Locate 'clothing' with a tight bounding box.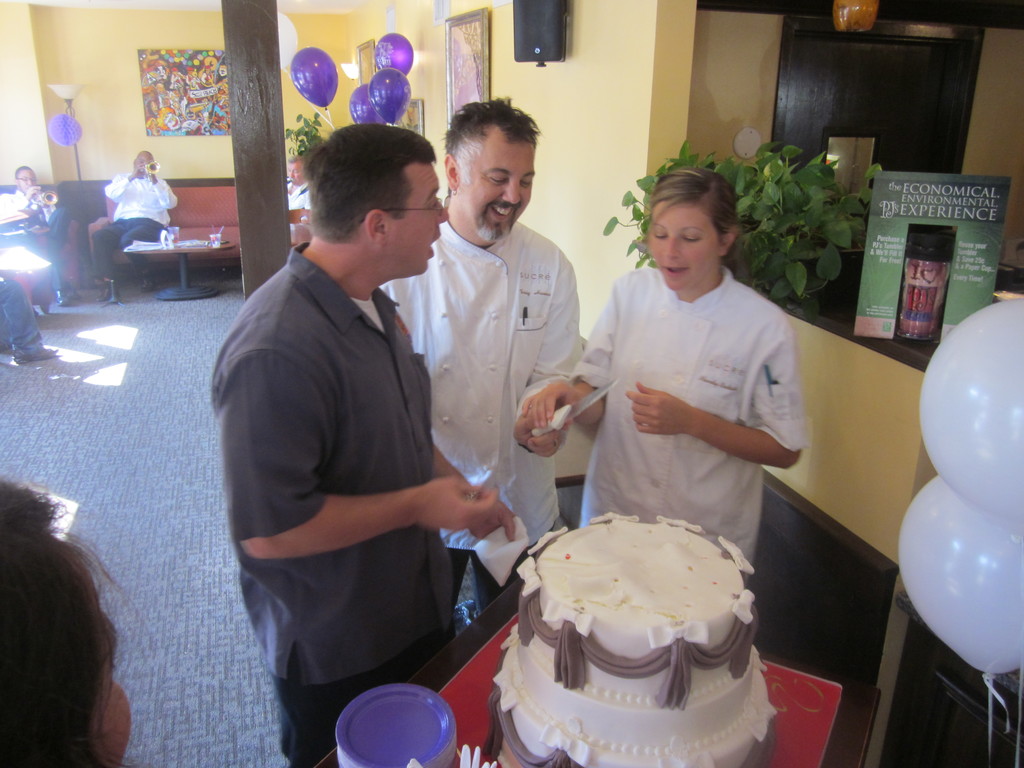
[375, 196, 588, 621].
